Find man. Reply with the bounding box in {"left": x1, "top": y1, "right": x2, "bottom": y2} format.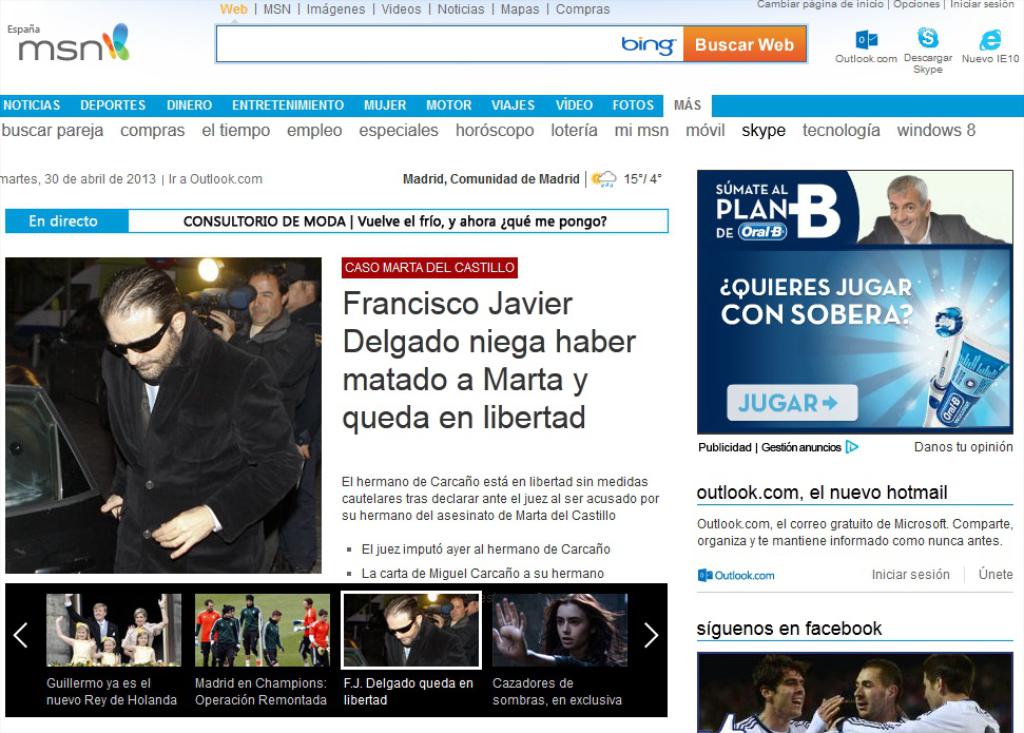
{"left": 808, "top": 658, "right": 909, "bottom": 732}.
